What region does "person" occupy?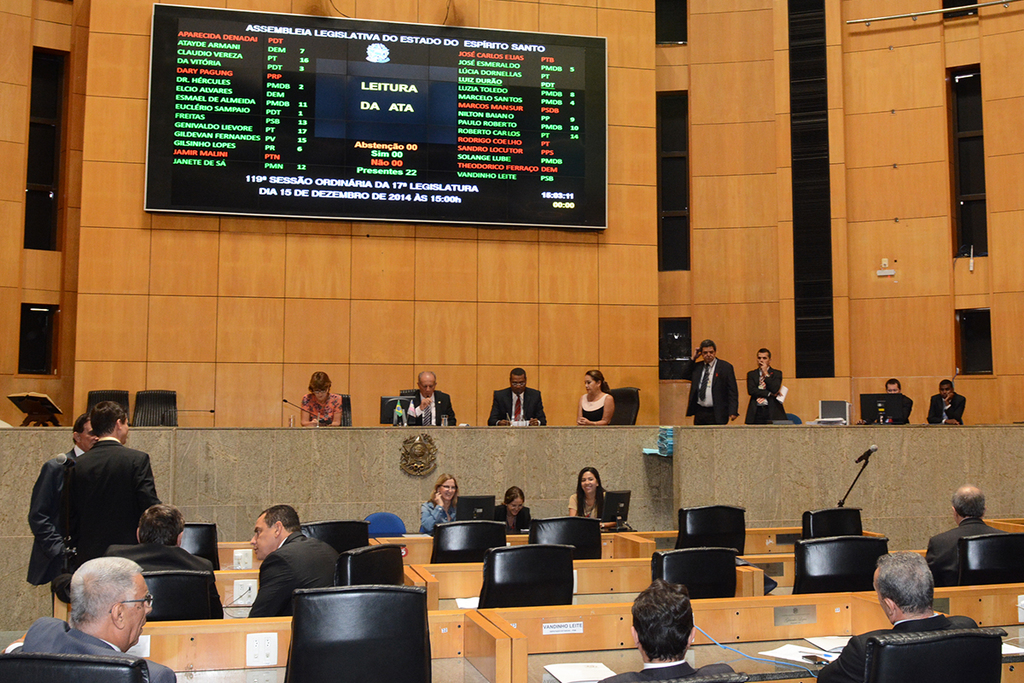
box=[565, 458, 623, 533].
